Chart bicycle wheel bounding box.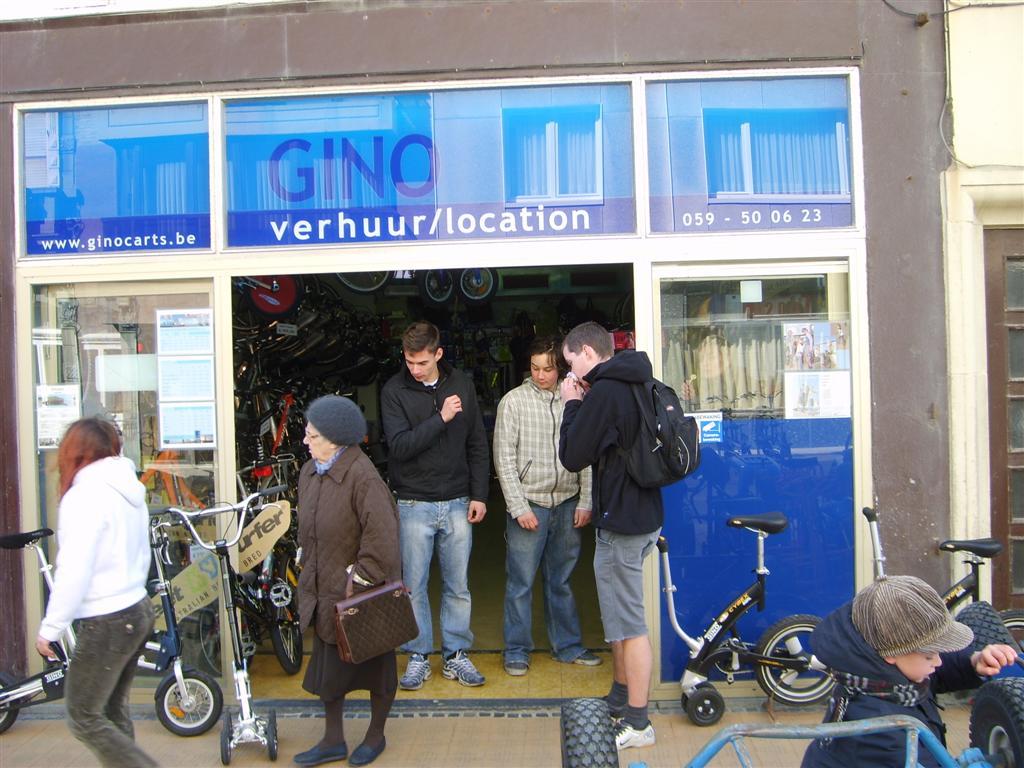
Charted: 463 265 500 302.
